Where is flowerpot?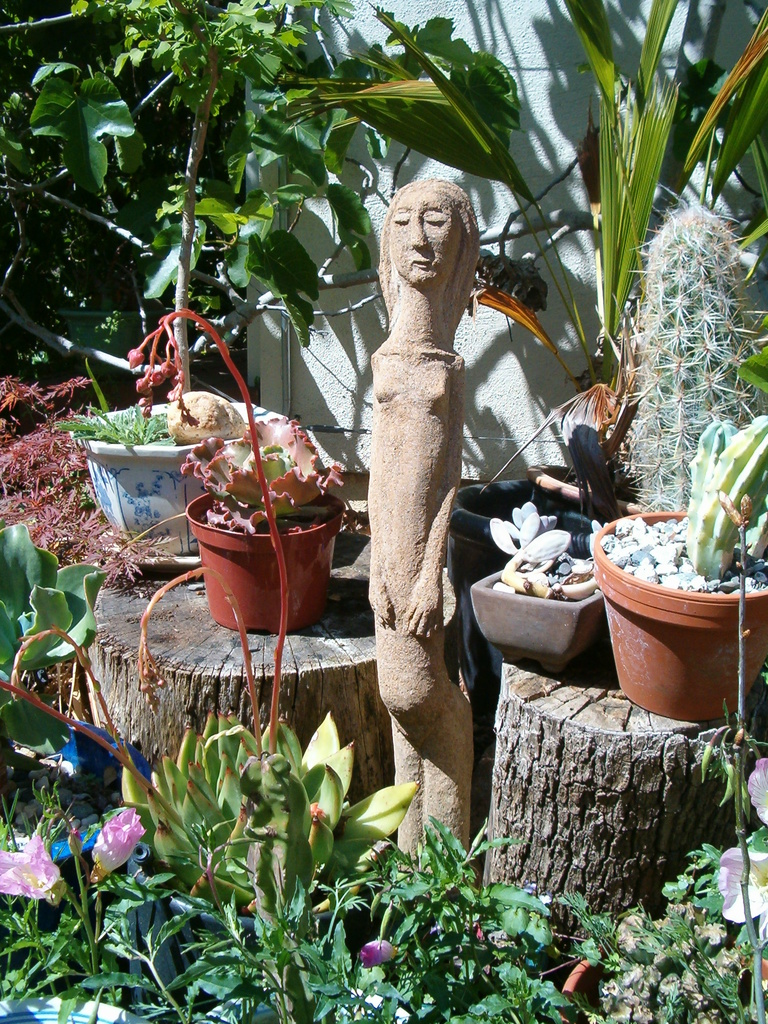
(465,554,602,672).
